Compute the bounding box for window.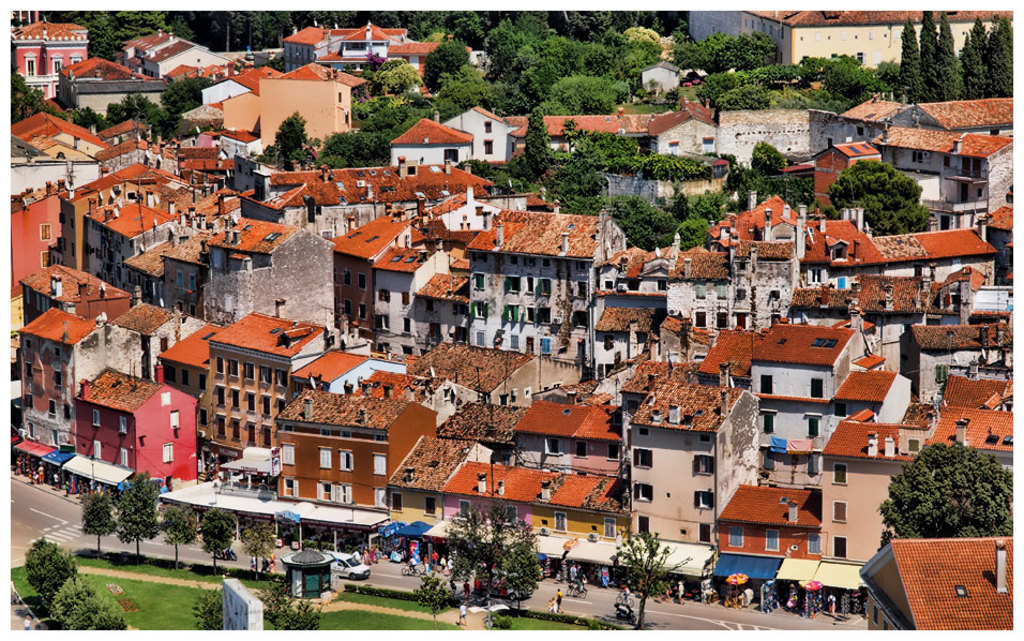
rect(244, 360, 255, 381).
